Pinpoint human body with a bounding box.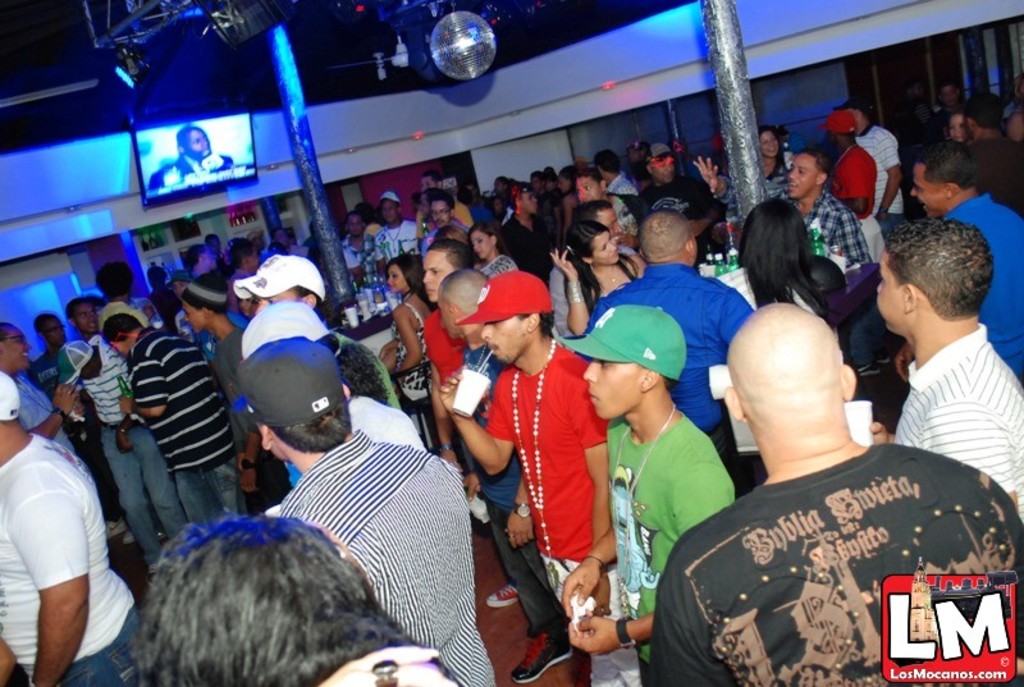
[210, 329, 287, 521].
